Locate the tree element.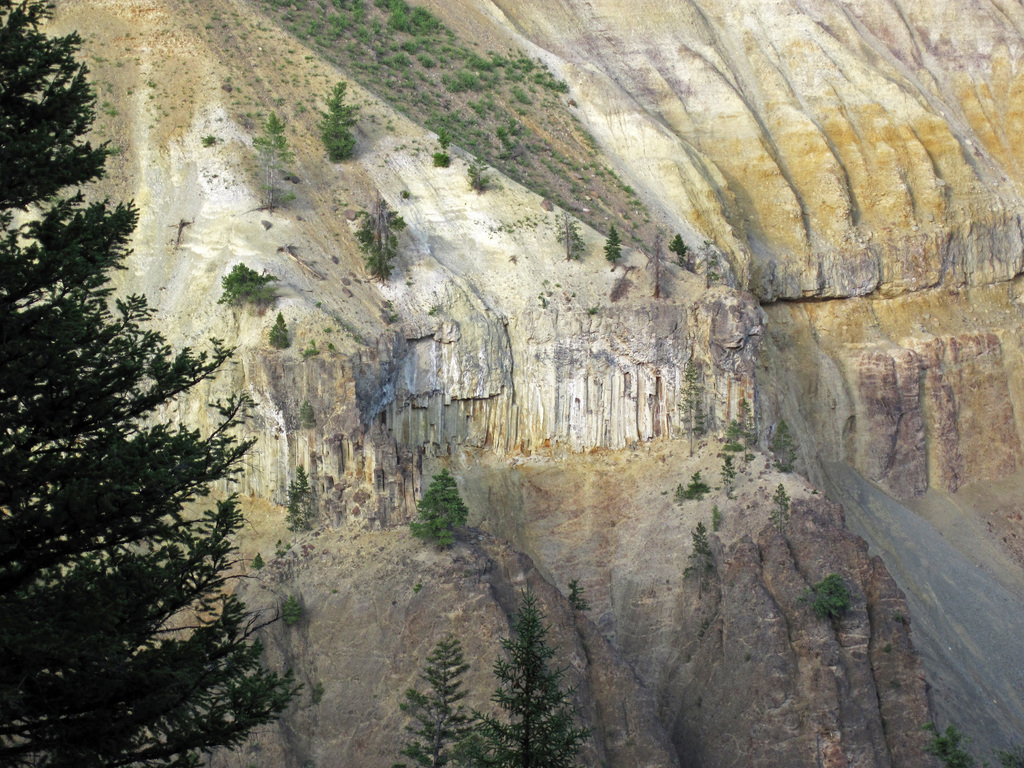
Element bbox: (353,193,406,288).
